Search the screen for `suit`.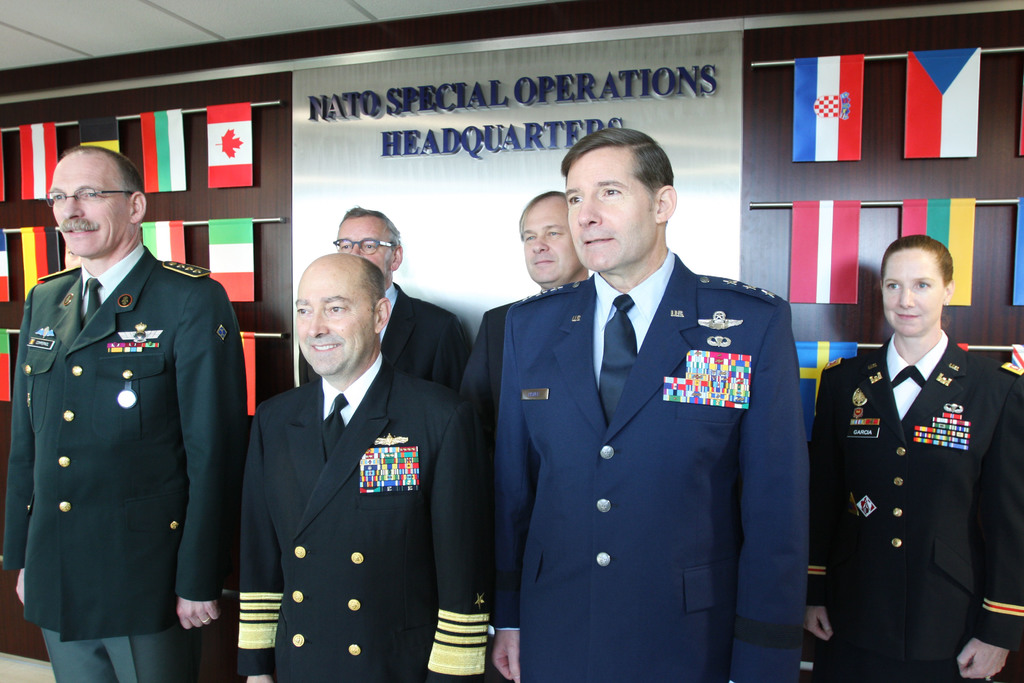
Found at bbox=[298, 279, 468, 389].
